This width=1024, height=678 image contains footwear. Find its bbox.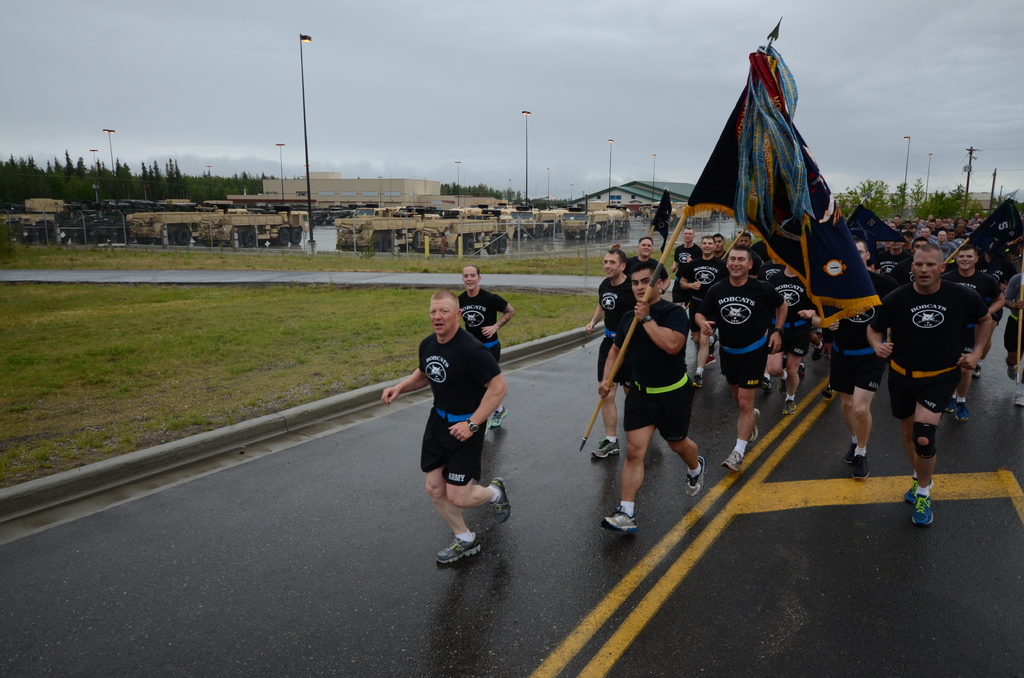
(x1=604, y1=504, x2=641, y2=542).
